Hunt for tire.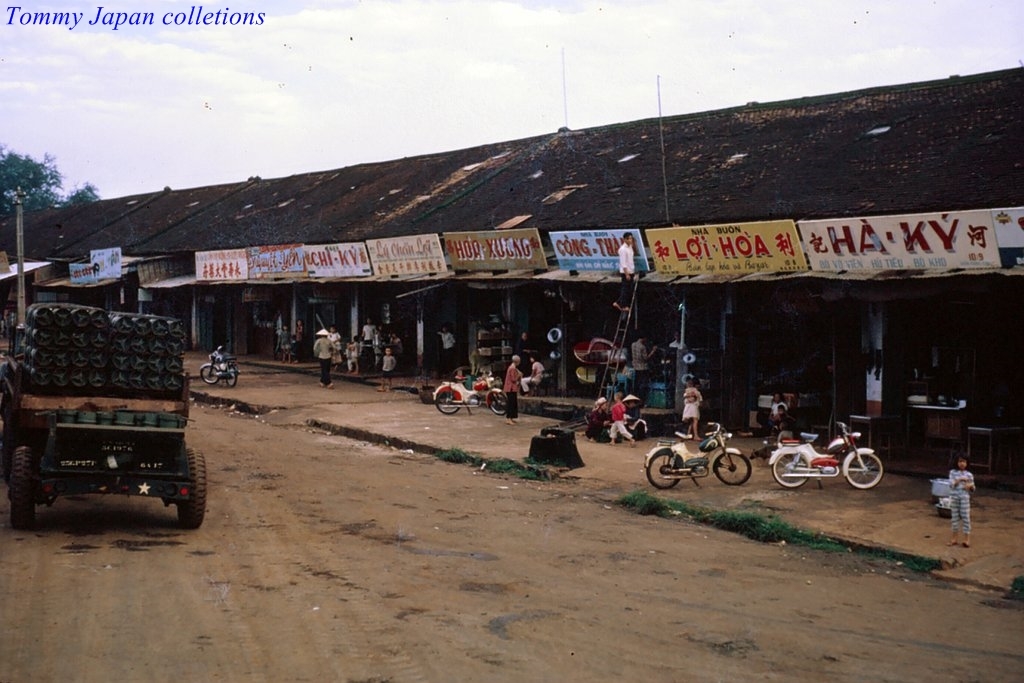
Hunted down at box=[432, 386, 464, 414].
